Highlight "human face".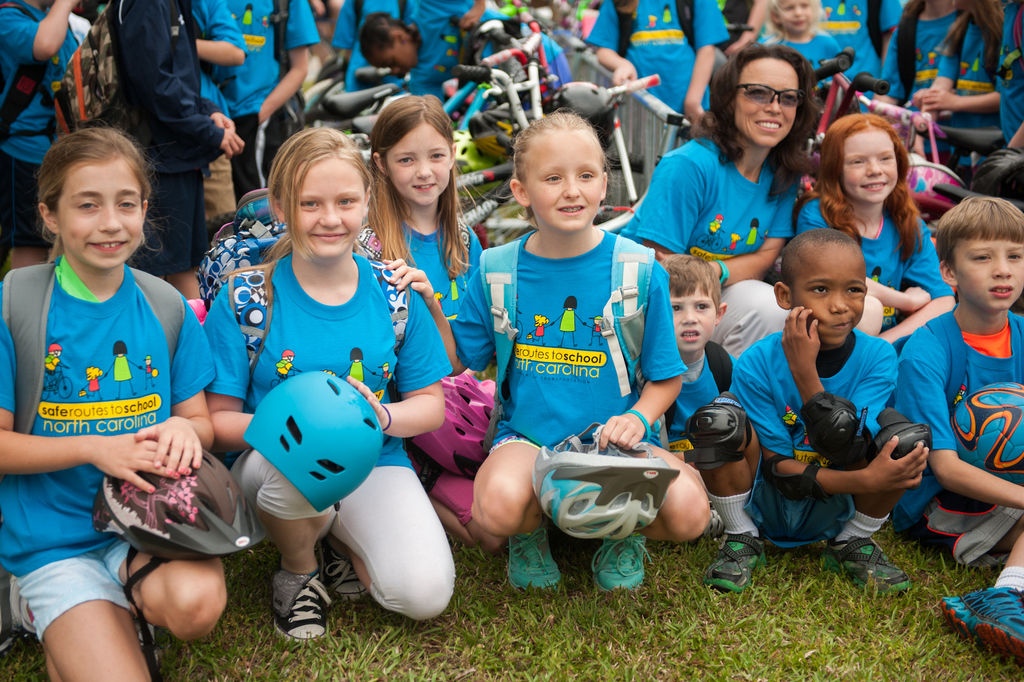
Highlighted region: [left=792, top=244, right=865, bottom=345].
